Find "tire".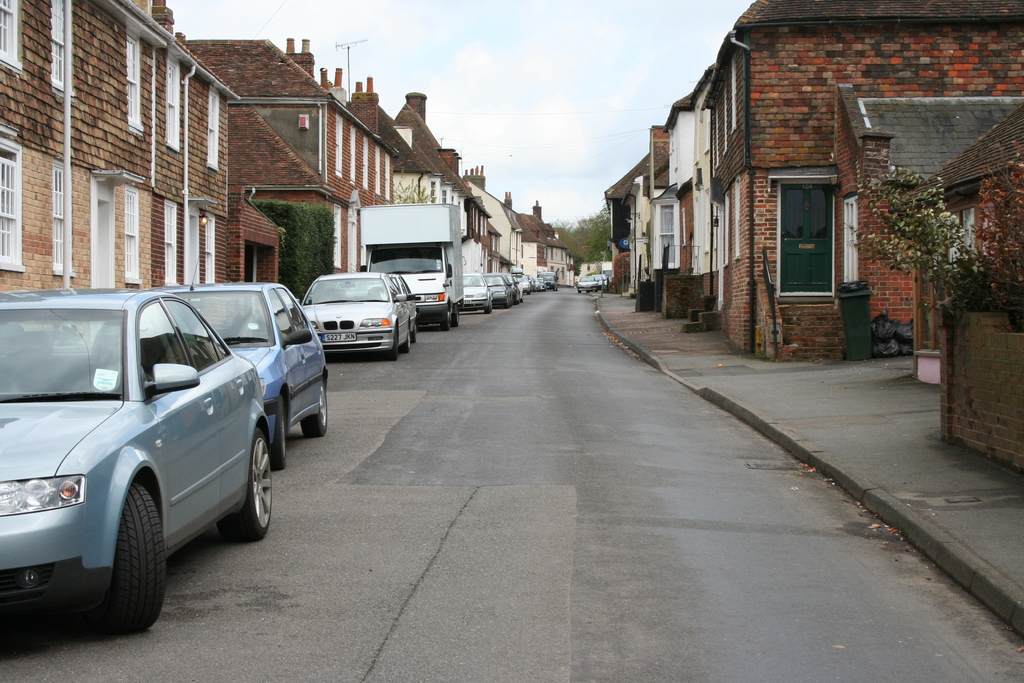
pyautogui.locateOnScreen(407, 320, 416, 349).
